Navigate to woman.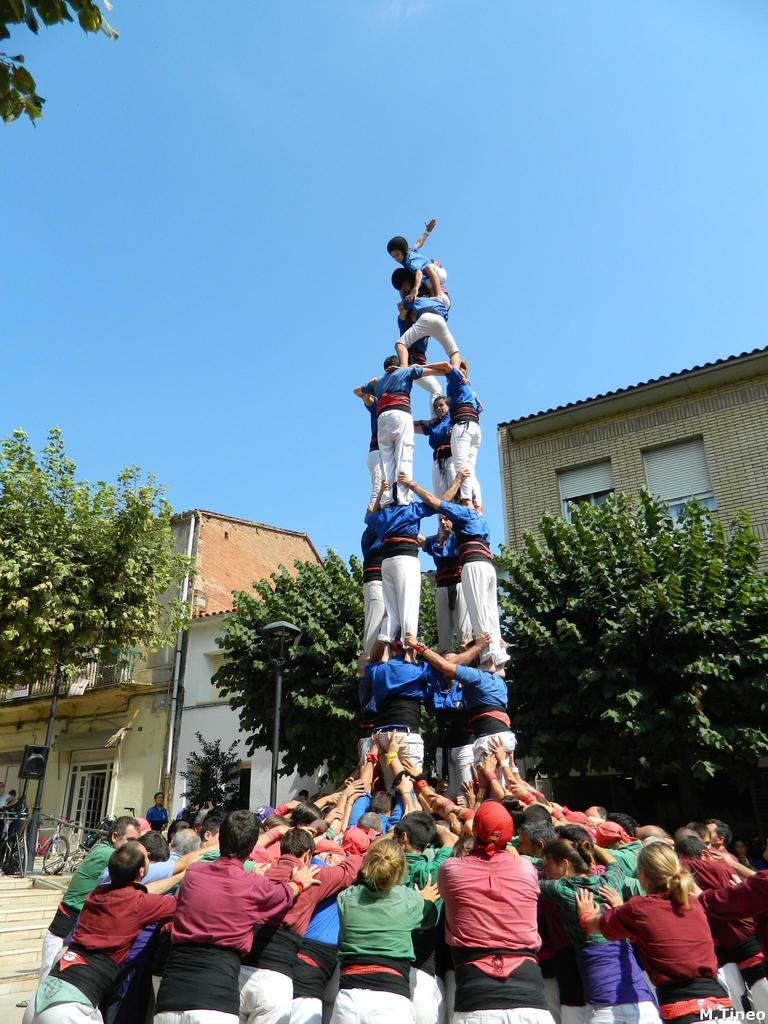
Navigation target: 575/842/742/1023.
